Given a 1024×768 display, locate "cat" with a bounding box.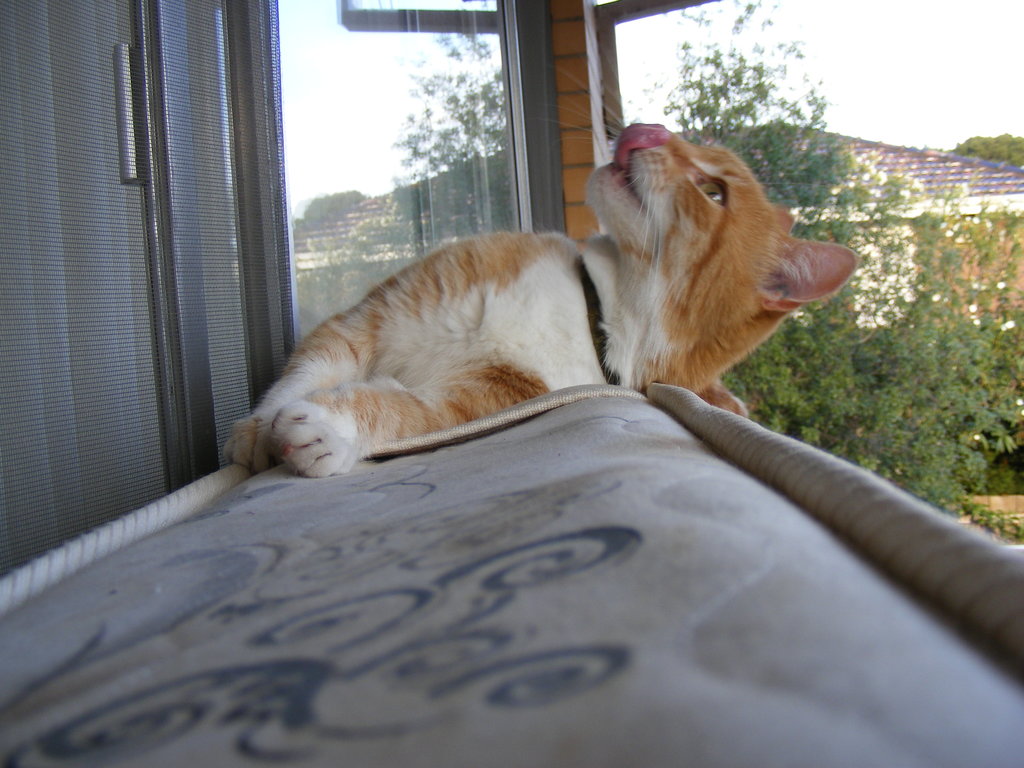
Located: bbox=(222, 69, 864, 478).
